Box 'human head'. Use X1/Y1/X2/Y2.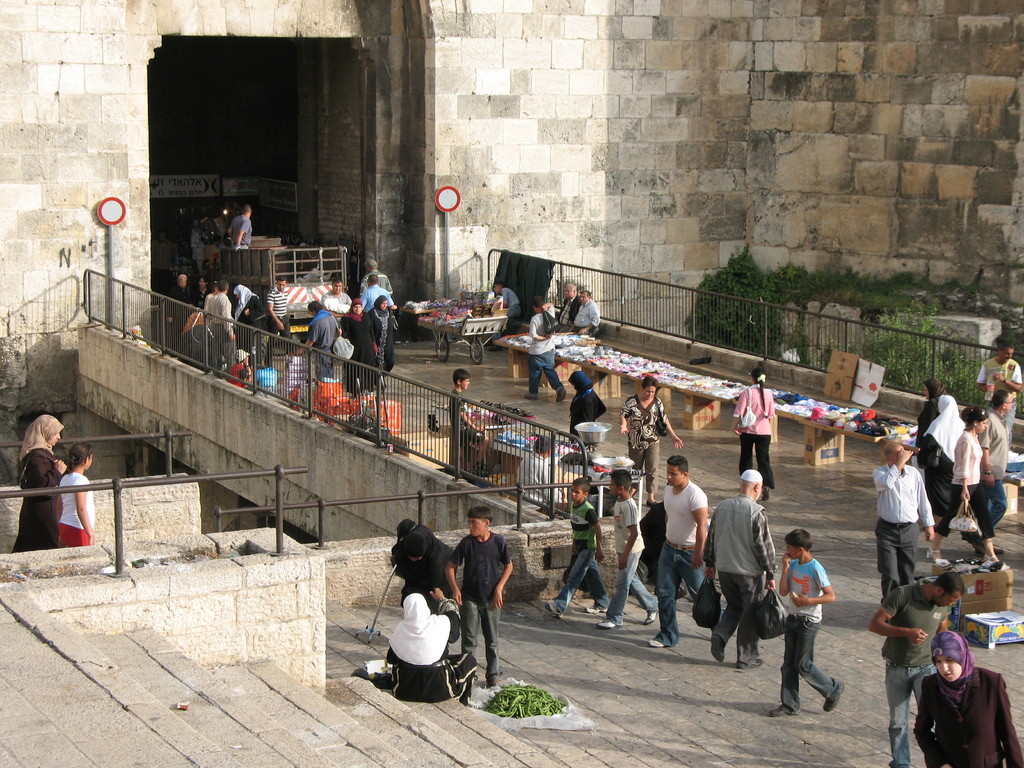
738/468/763/498.
